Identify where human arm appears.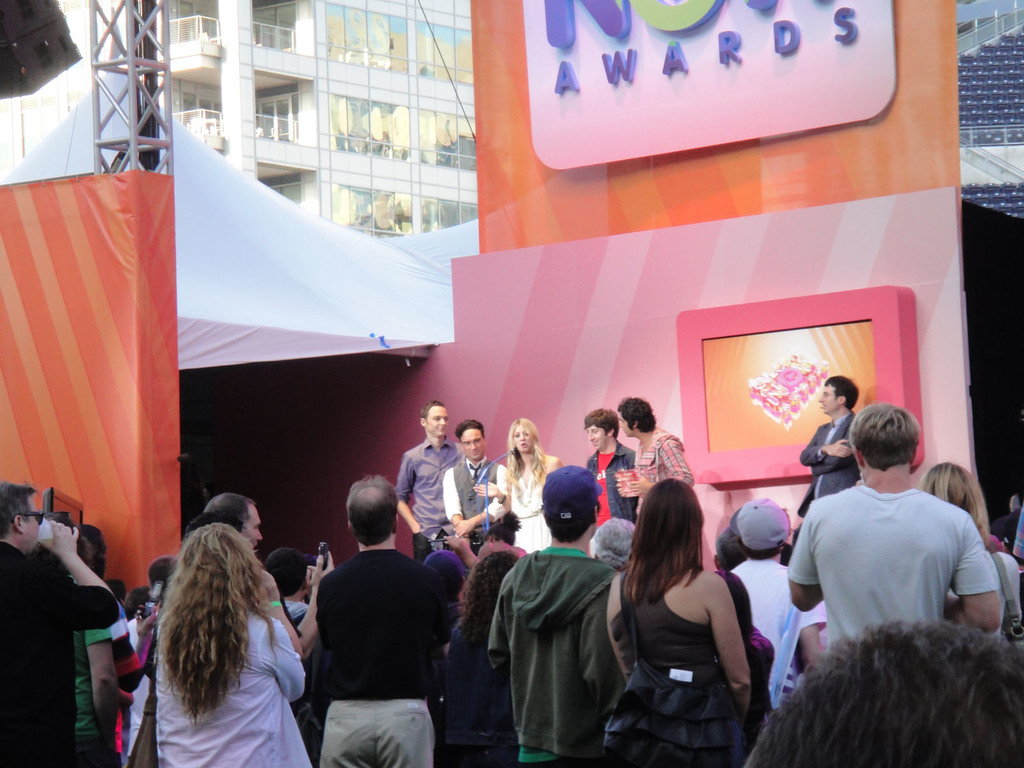
Appears at 34:518:123:631.
